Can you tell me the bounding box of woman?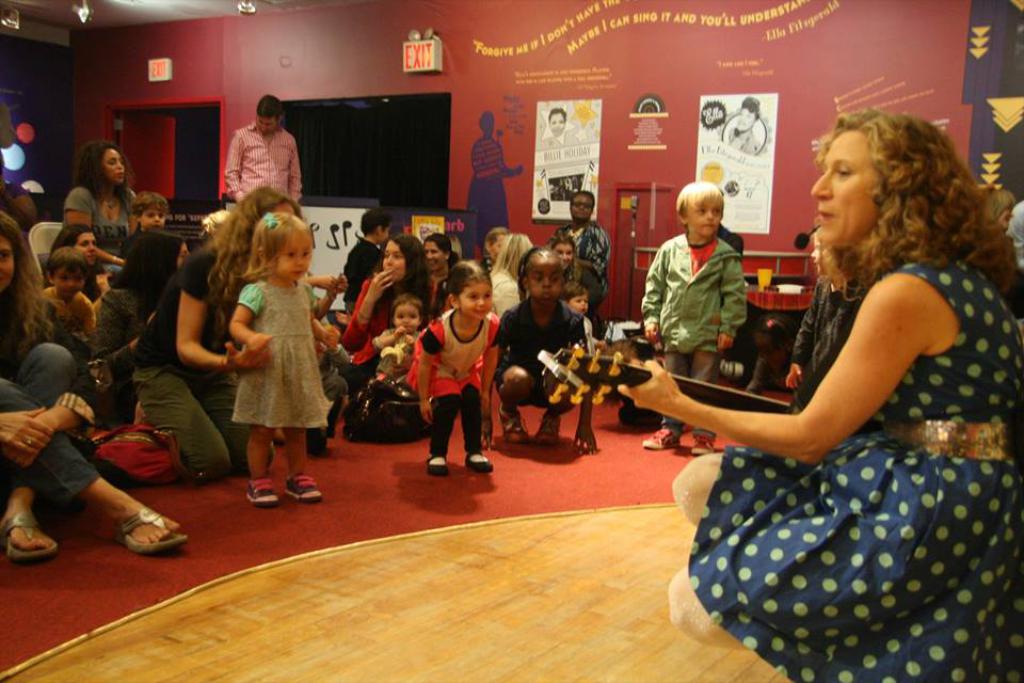
644,114,996,667.
